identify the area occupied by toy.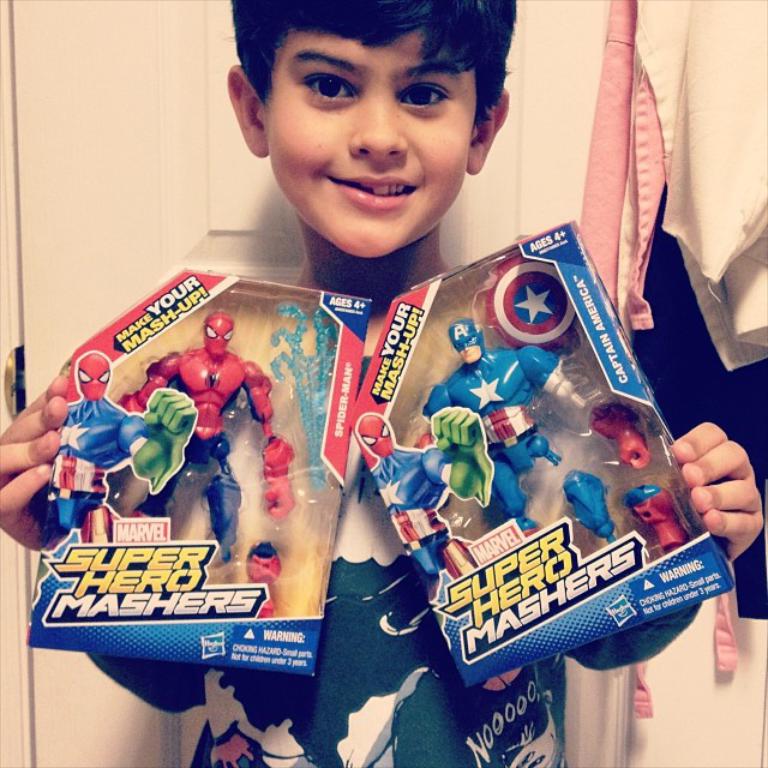
Area: detection(241, 540, 283, 583).
